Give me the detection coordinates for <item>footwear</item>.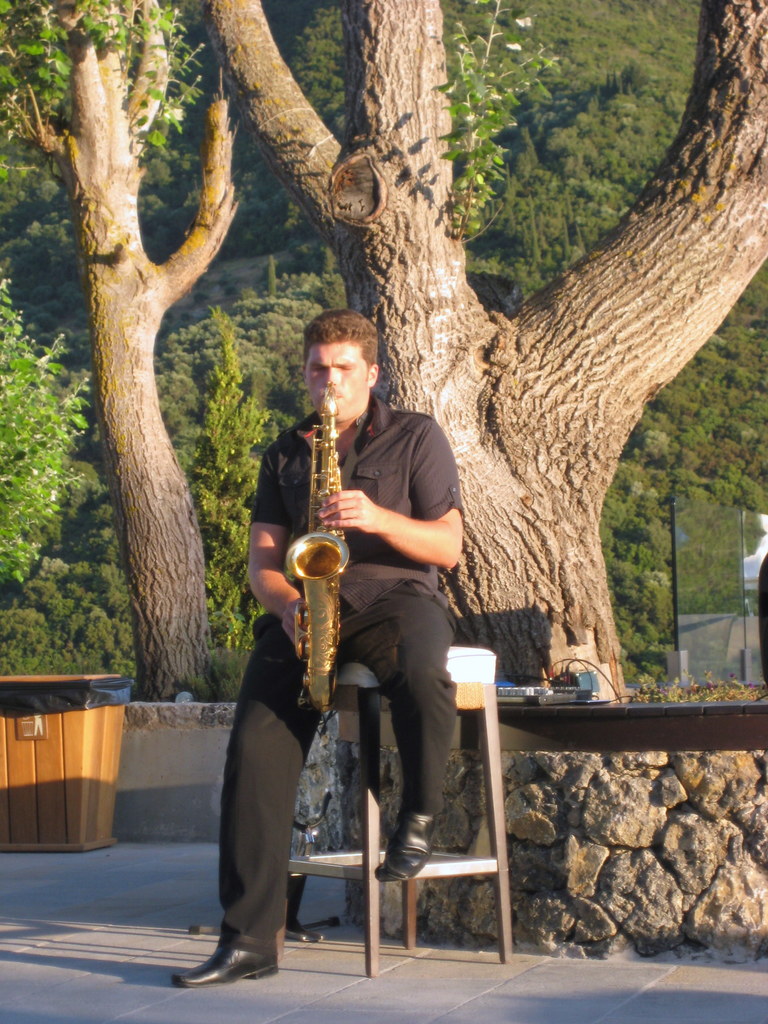
[168, 934, 278, 988].
